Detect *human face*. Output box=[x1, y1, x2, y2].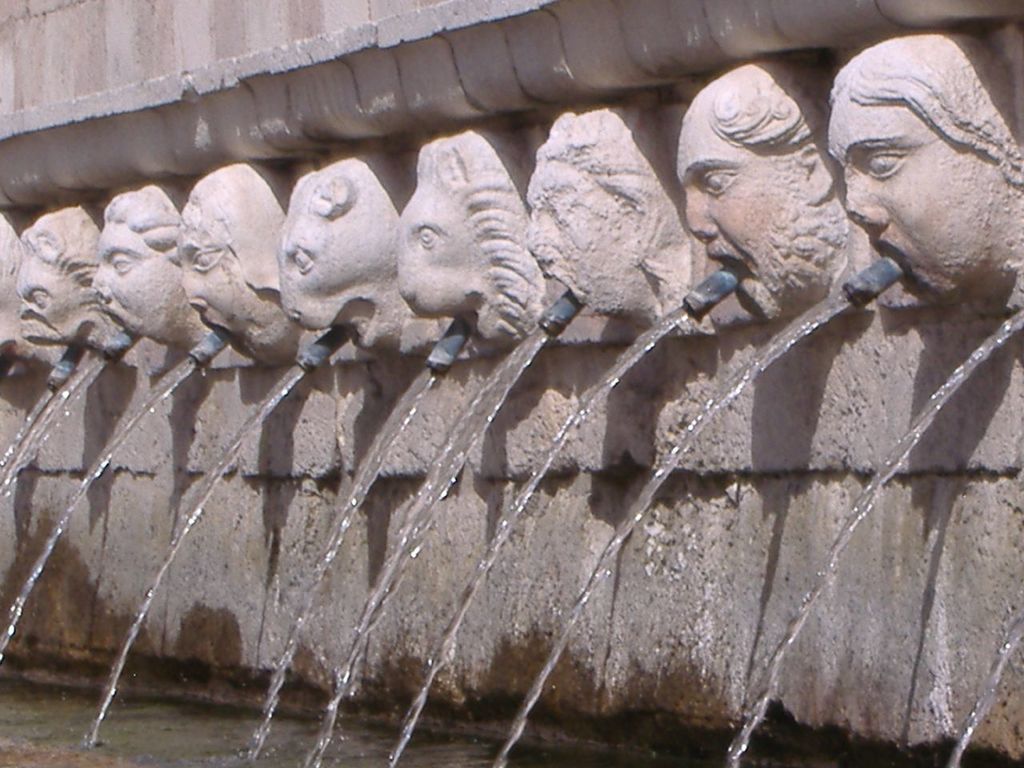
box=[14, 256, 107, 364].
